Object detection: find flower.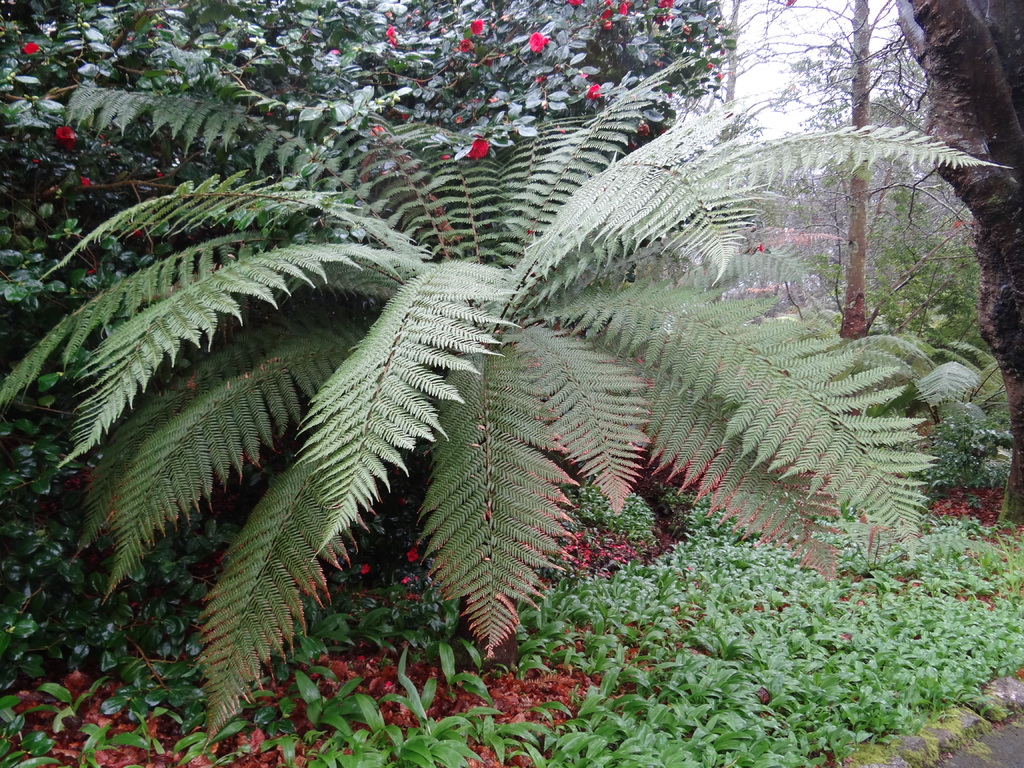
x1=624, y1=136, x2=634, y2=152.
